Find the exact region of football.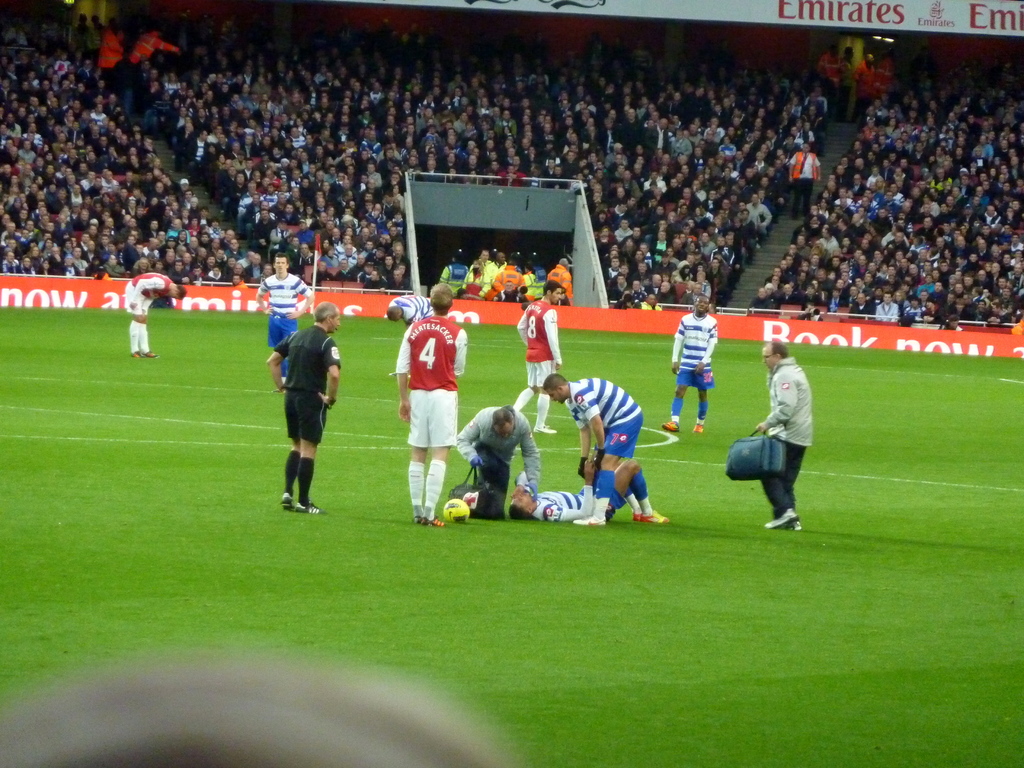
Exact region: <region>438, 493, 471, 524</region>.
